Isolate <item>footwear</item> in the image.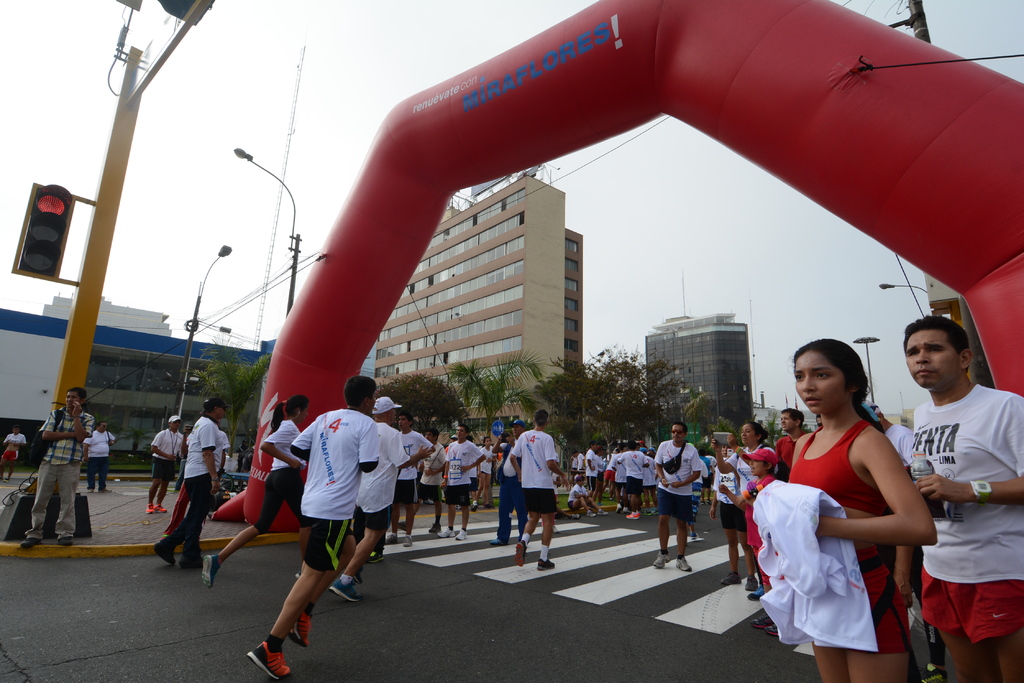
Isolated region: 294,611,314,646.
